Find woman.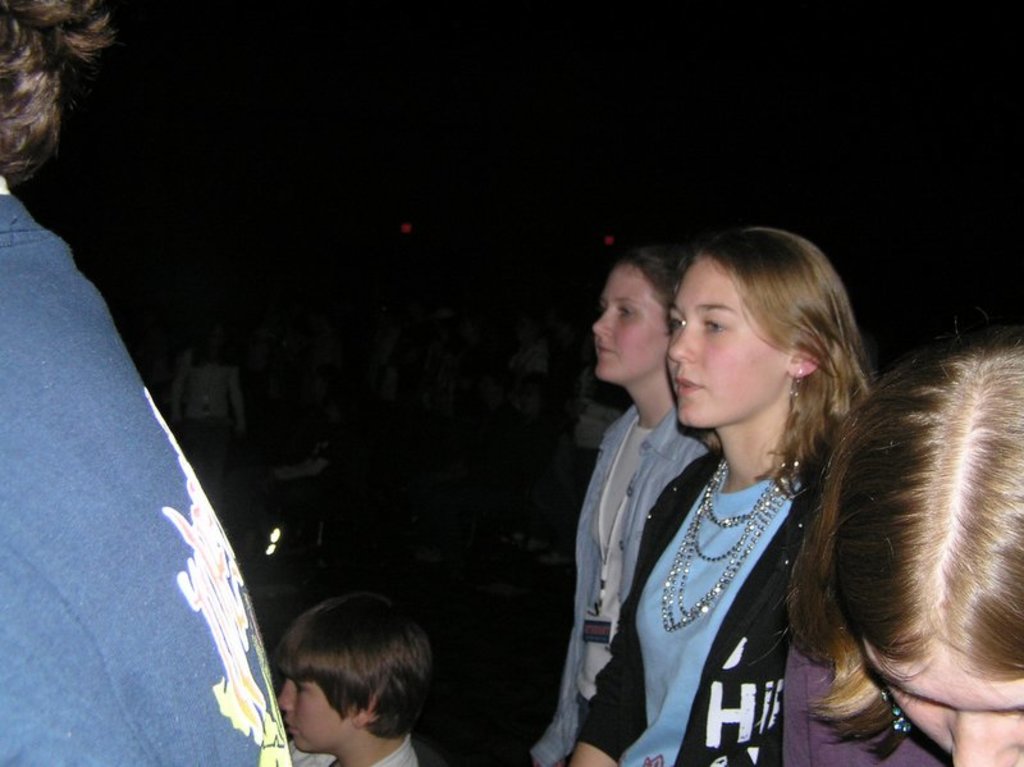
[left=564, top=227, right=881, bottom=766].
